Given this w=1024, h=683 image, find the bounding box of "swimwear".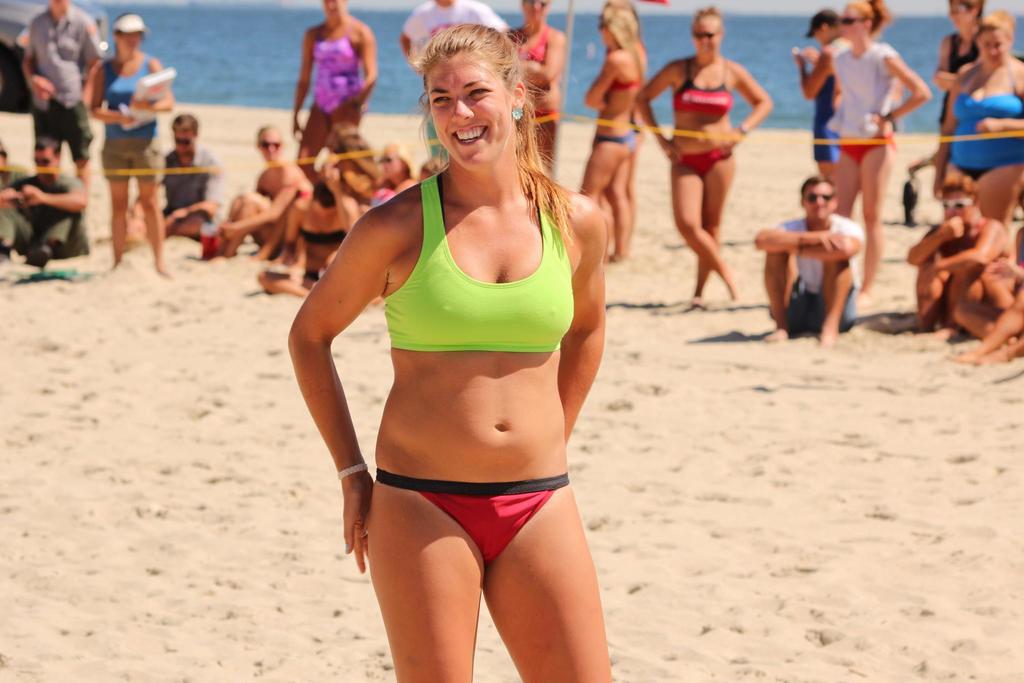
x1=377, y1=473, x2=563, y2=563.
